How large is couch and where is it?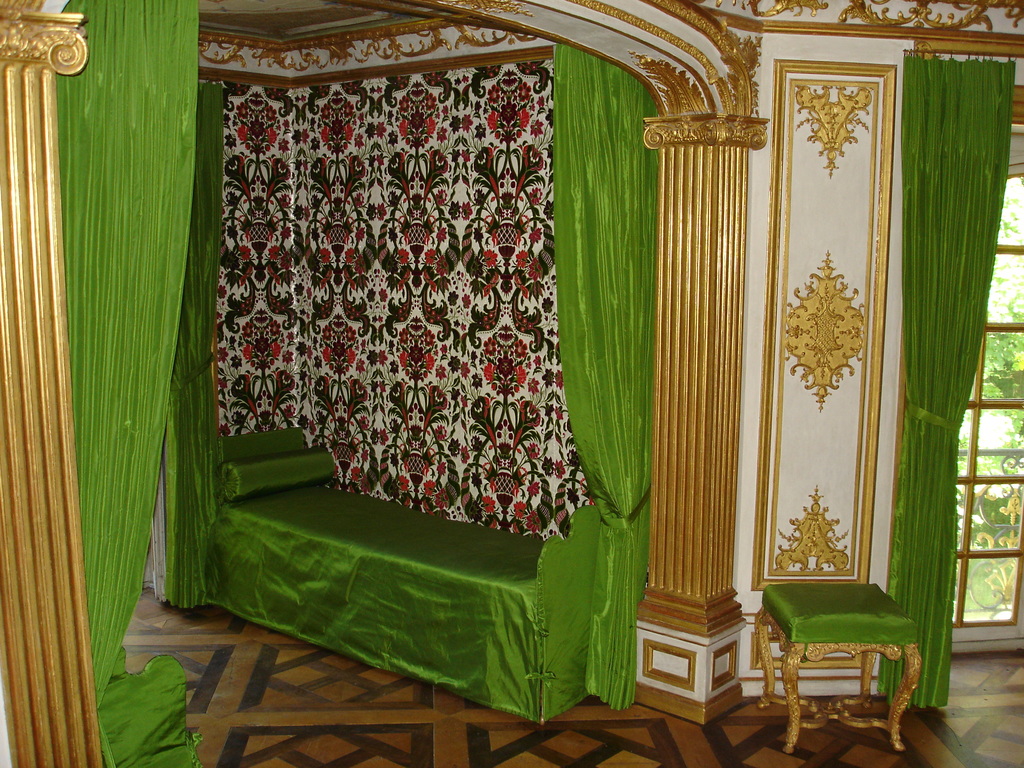
Bounding box: box=[95, 648, 199, 767].
